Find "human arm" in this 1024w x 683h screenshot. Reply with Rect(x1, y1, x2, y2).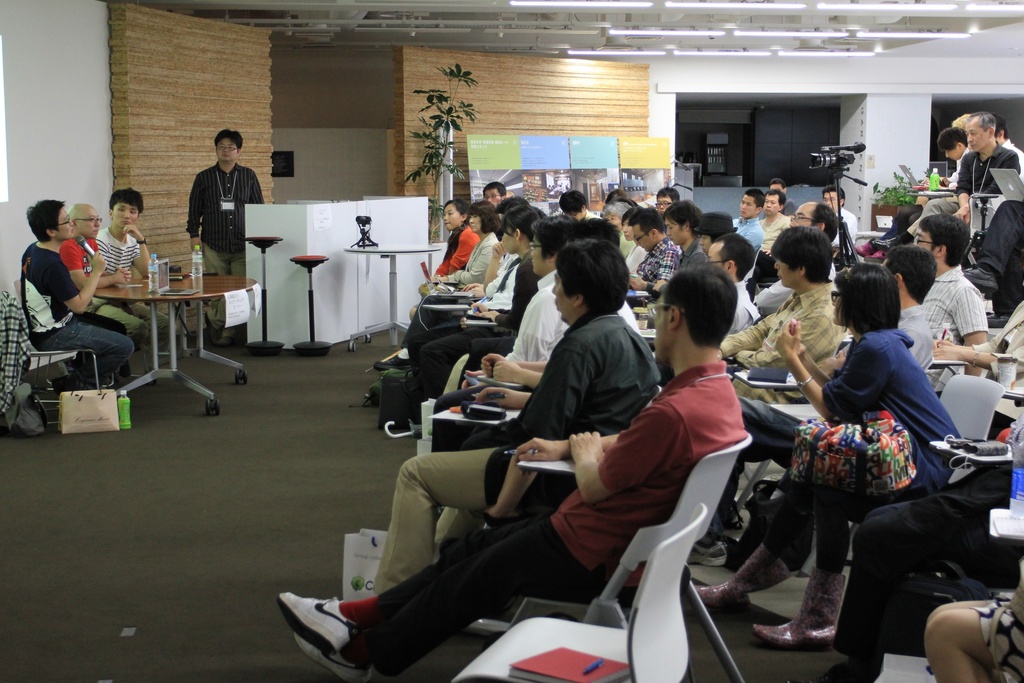
Rect(490, 370, 547, 388).
